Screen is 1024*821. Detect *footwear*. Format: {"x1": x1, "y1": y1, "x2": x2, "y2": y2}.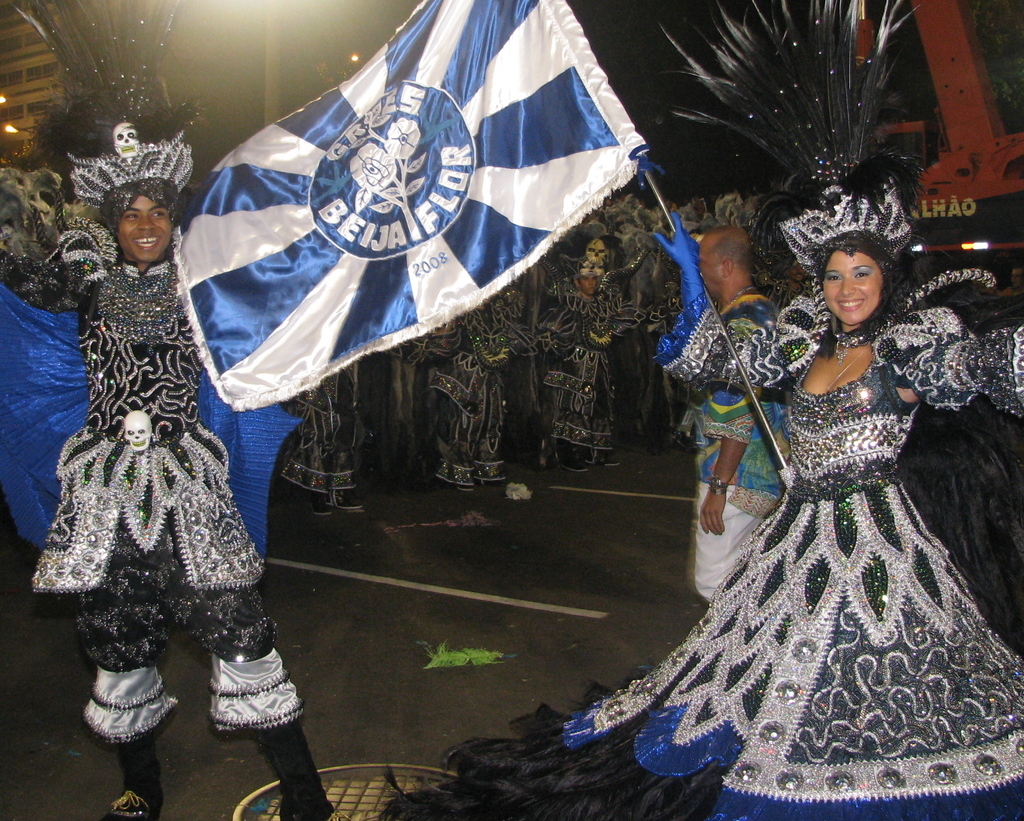
{"x1": 307, "y1": 494, "x2": 331, "y2": 517}.
